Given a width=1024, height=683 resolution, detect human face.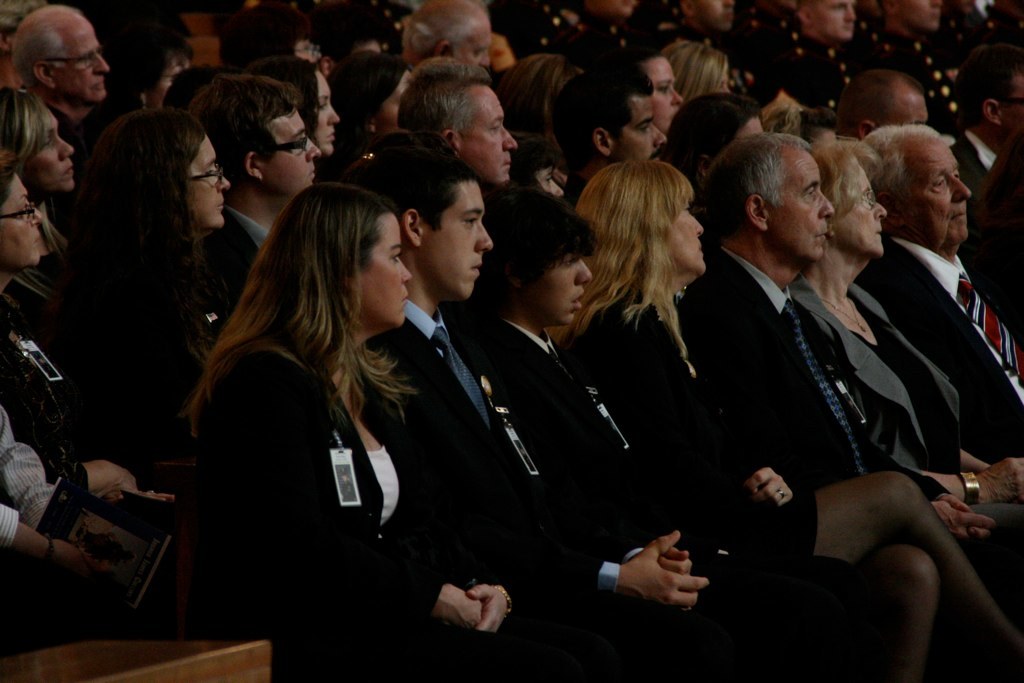
<region>524, 256, 592, 324</region>.
